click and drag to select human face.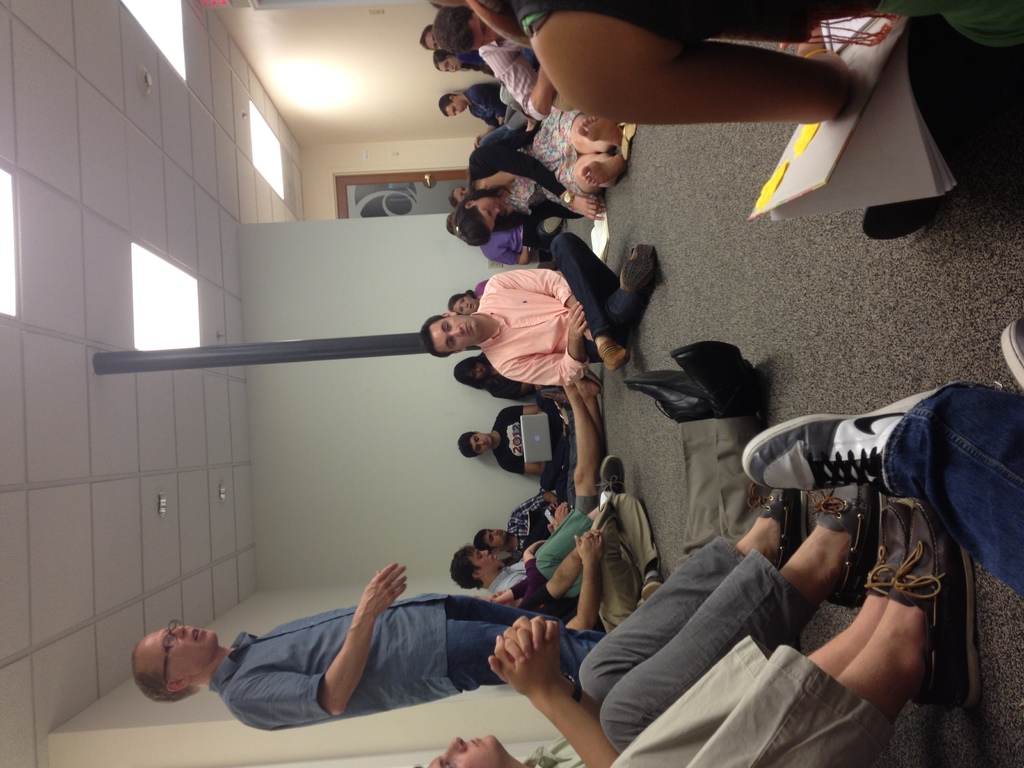
Selection: x1=426 y1=31 x2=440 y2=53.
